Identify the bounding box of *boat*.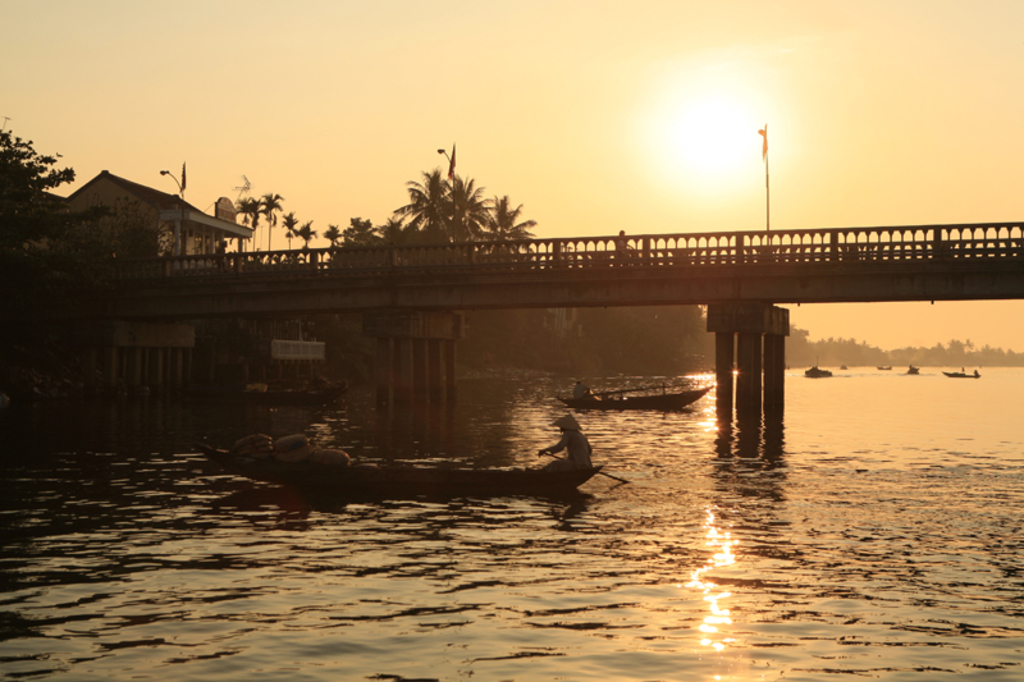
bbox=(905, 361, 922, 381).
